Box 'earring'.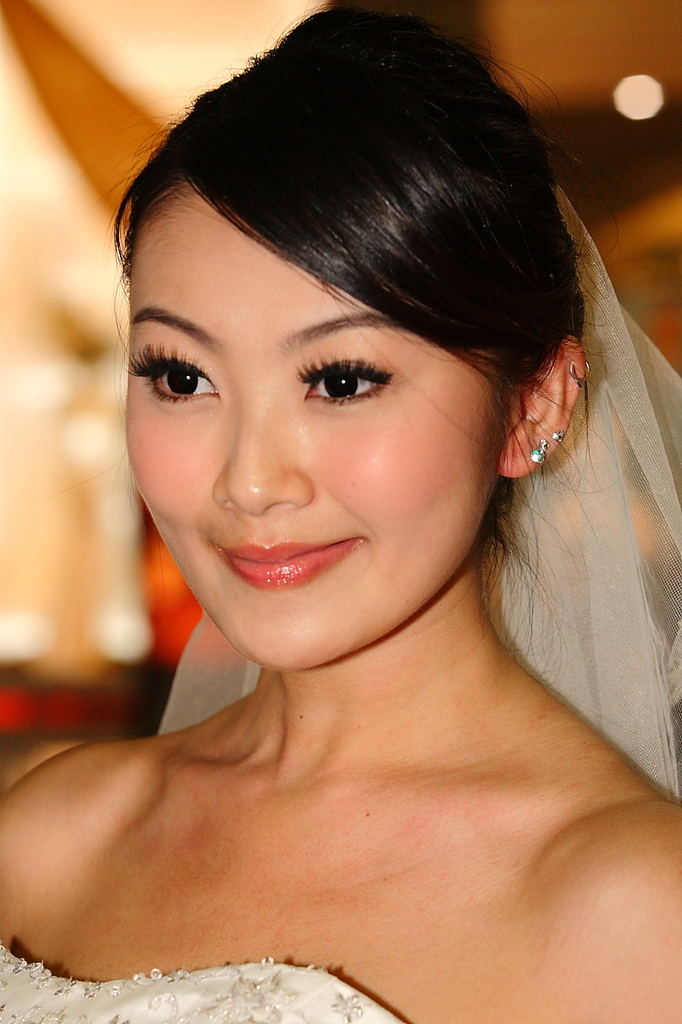
box(553, 427, 567, 439).
